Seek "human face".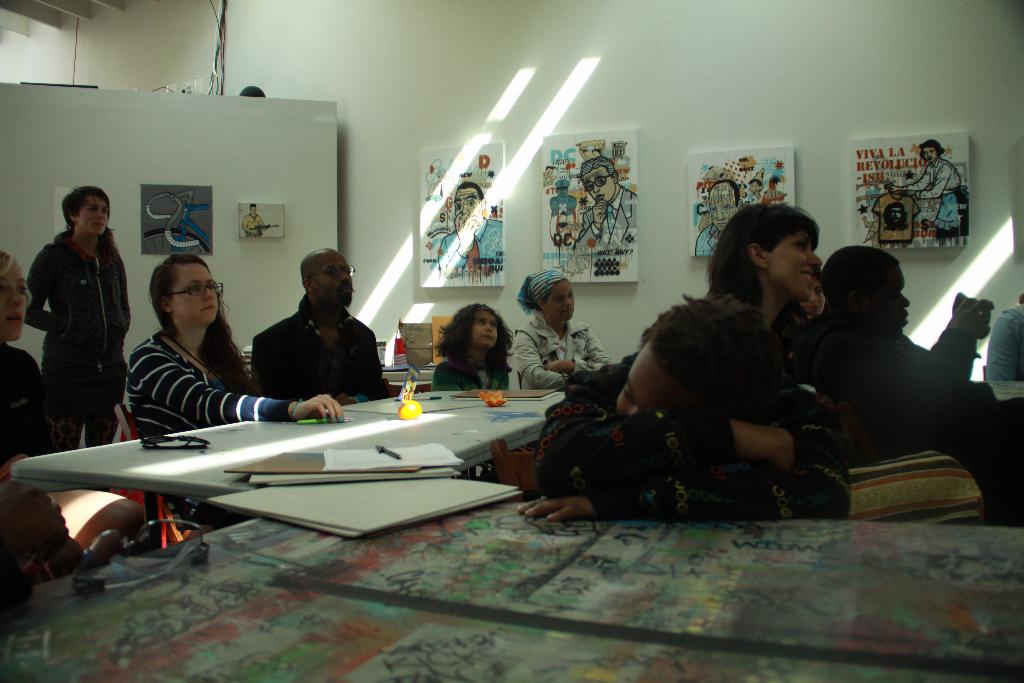
{"left": 552, "top": 284, "right": 579, "bottom": 322}.
